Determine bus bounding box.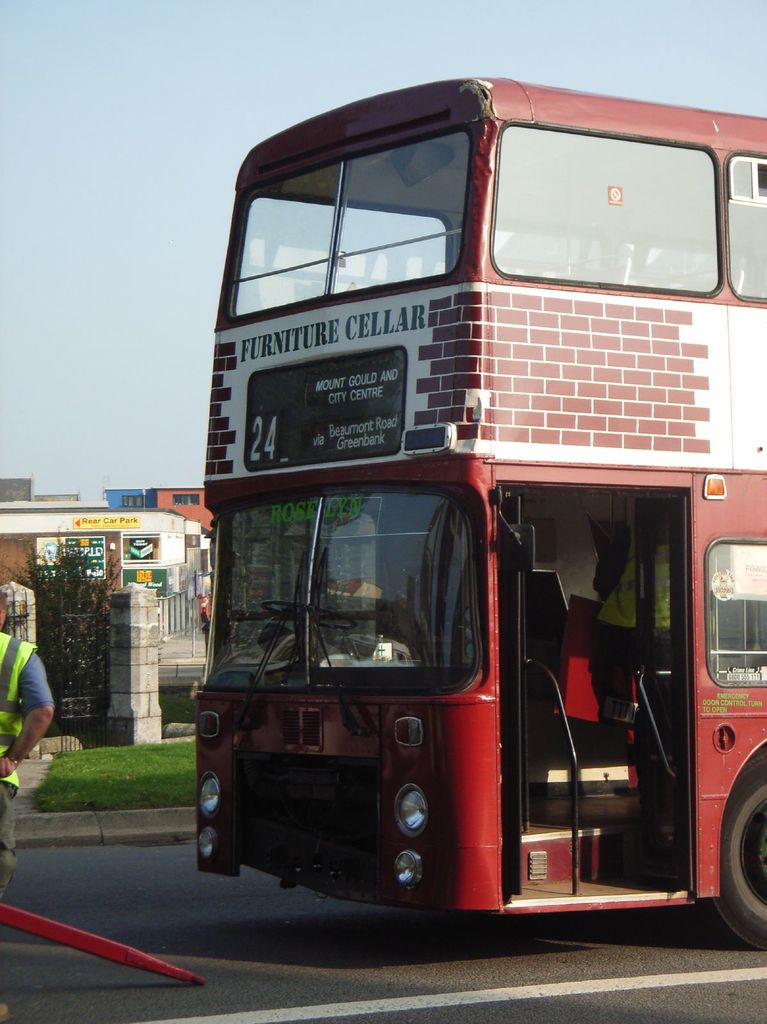
Determined: l=194, t=71, r=766, b=955.
